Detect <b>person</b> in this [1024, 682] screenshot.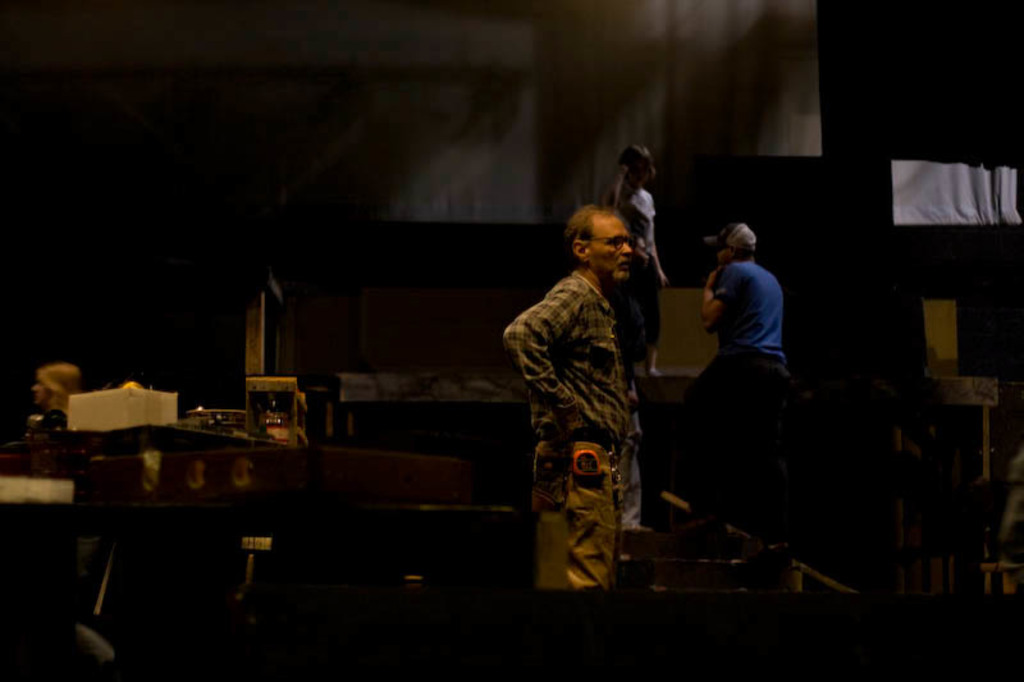
Detection: pyautogui.locateOnScreen(502, 201, 641, 591).
